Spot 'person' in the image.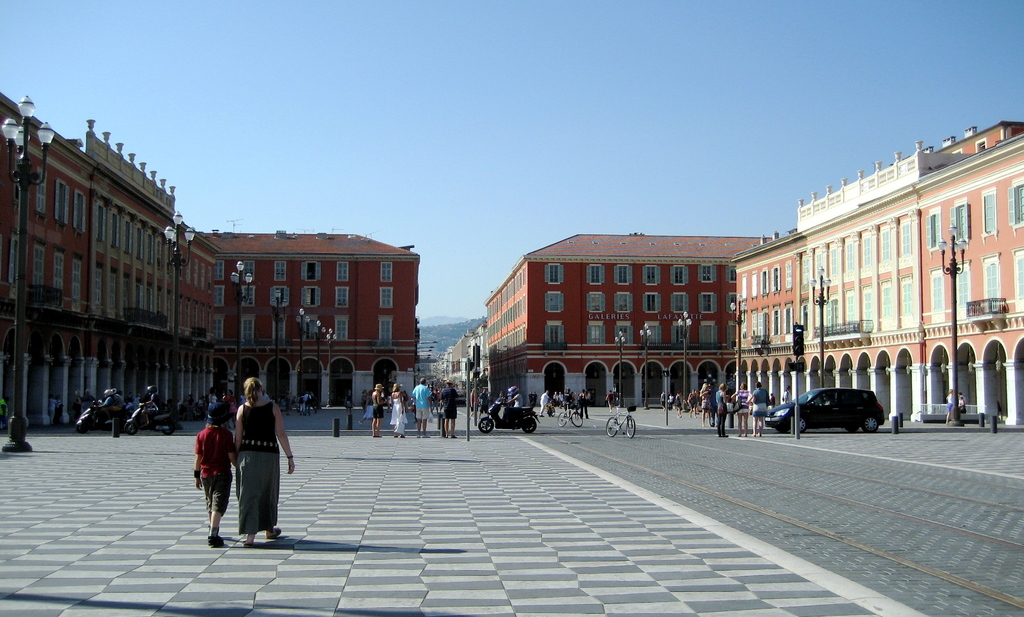
'person' found at 783,385,792,404.
